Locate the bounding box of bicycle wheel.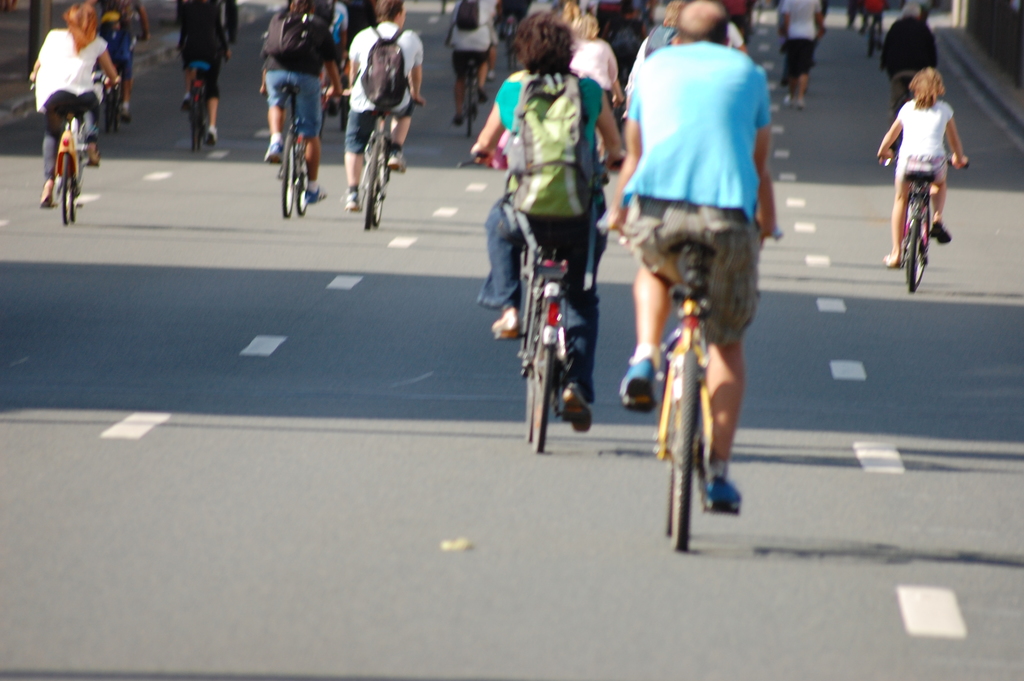
Bounding box: <region>673, 353, 693, 553</region>.
